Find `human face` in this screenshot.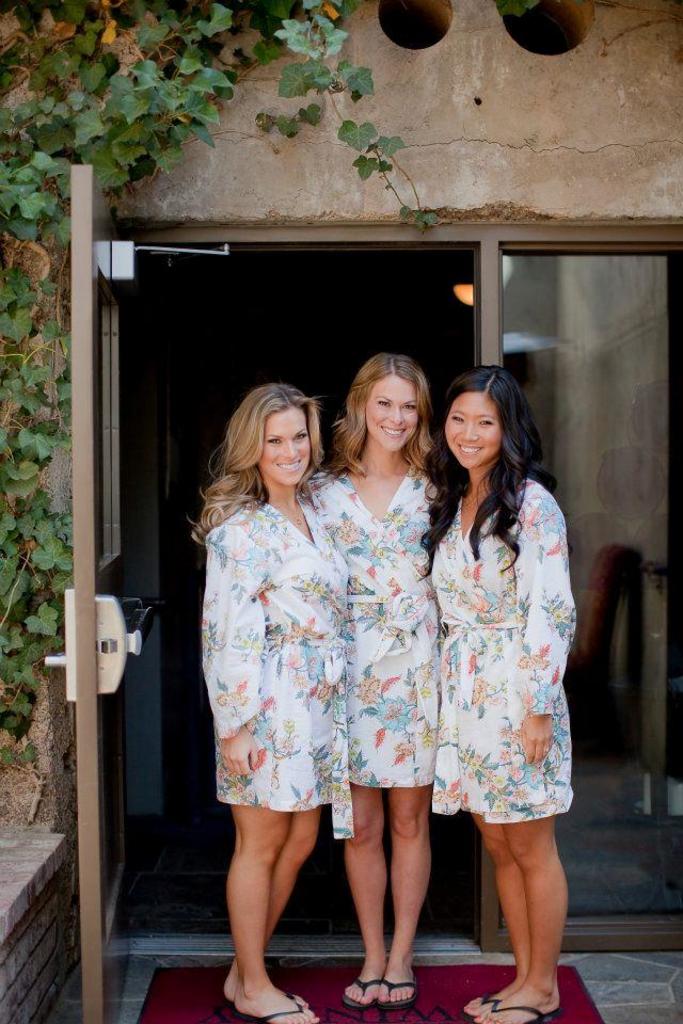
The bounding box for `human face` is 255,411,308,485.
